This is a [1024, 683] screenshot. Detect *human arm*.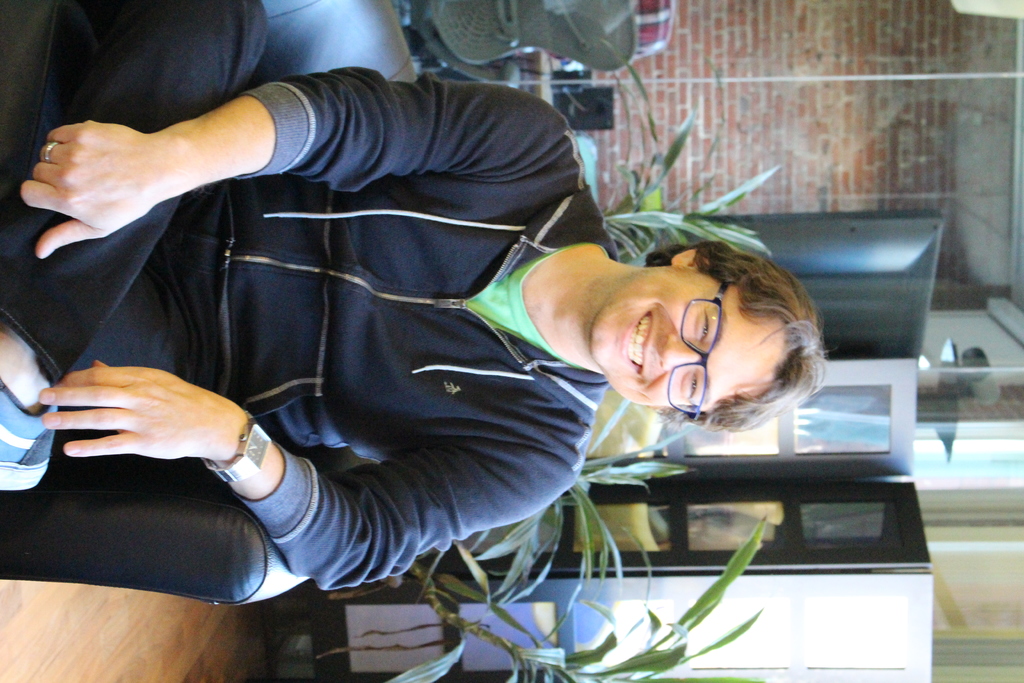
(left=74, top=328, right=529, bottom=600).
